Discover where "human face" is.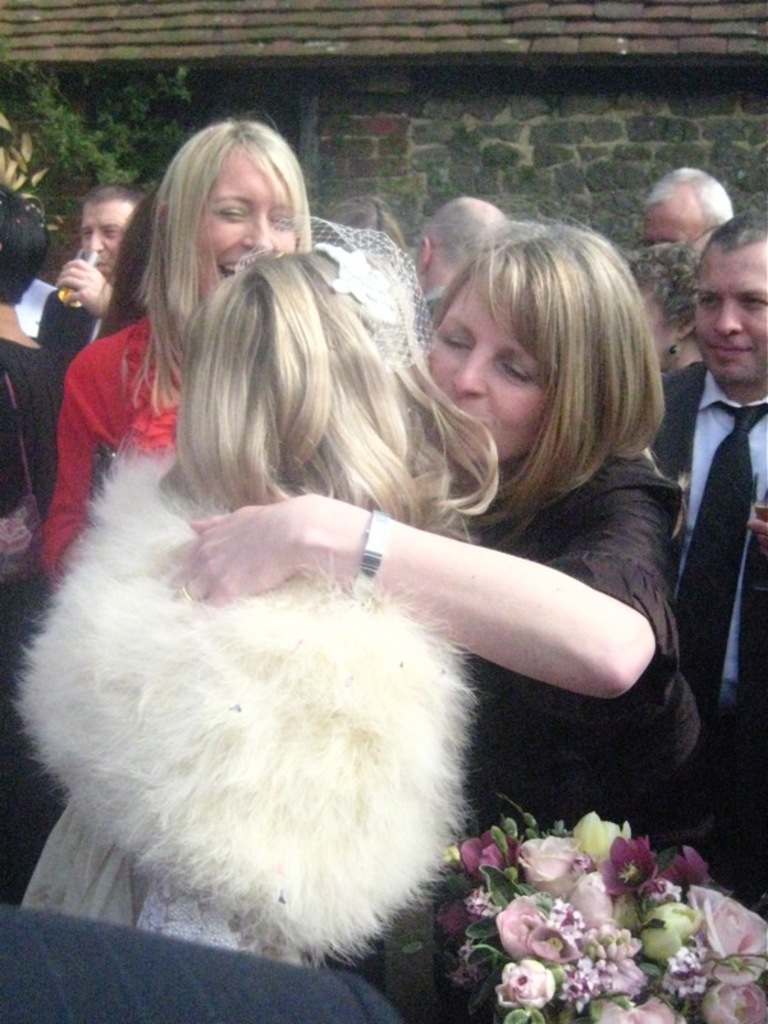
Discovered at 201 138 297 302.
